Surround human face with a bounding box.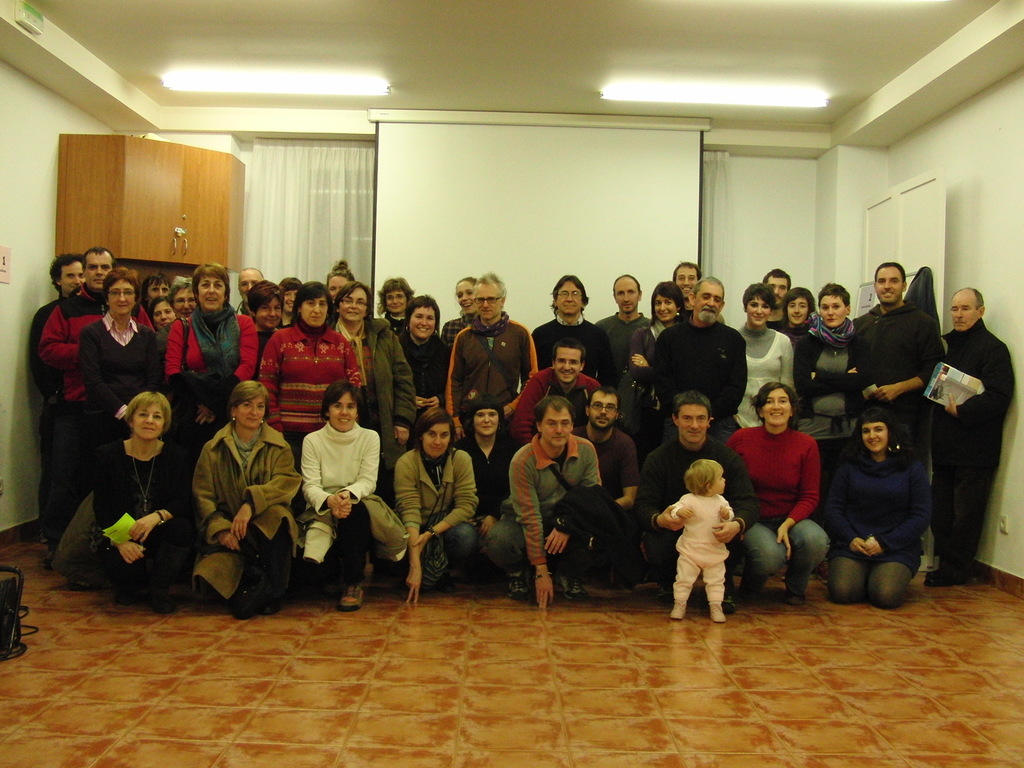
(330,395,358,429).
